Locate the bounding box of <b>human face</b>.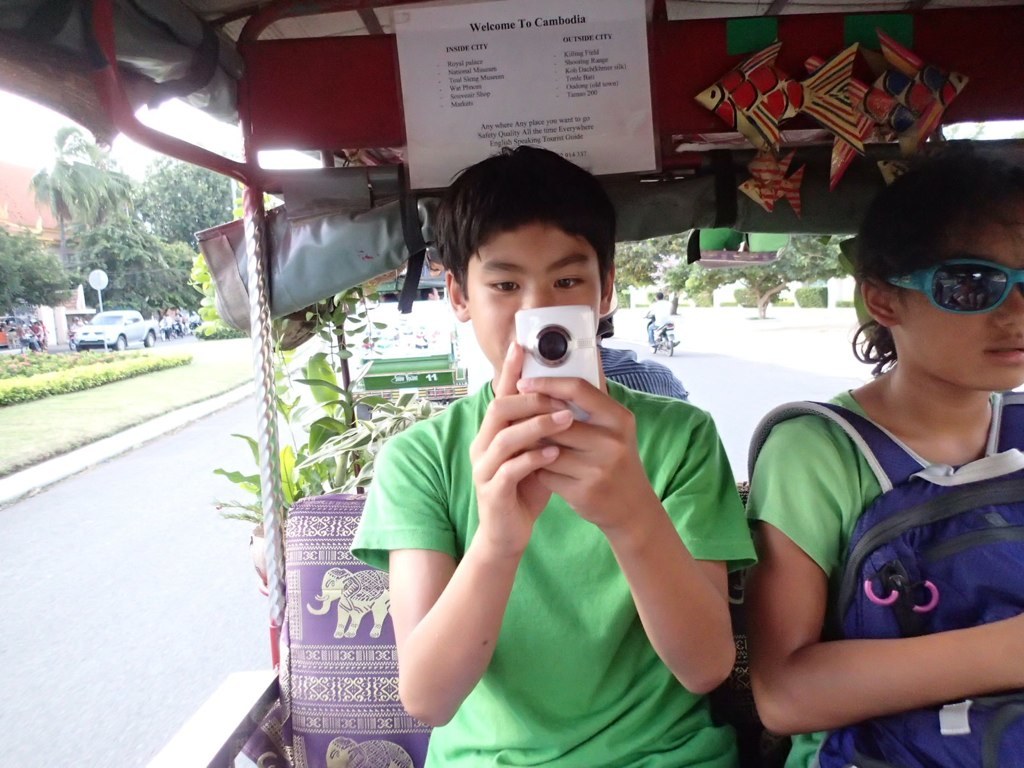
Bounding box: <bbox>469, 218, 608, 383</bbox>.
